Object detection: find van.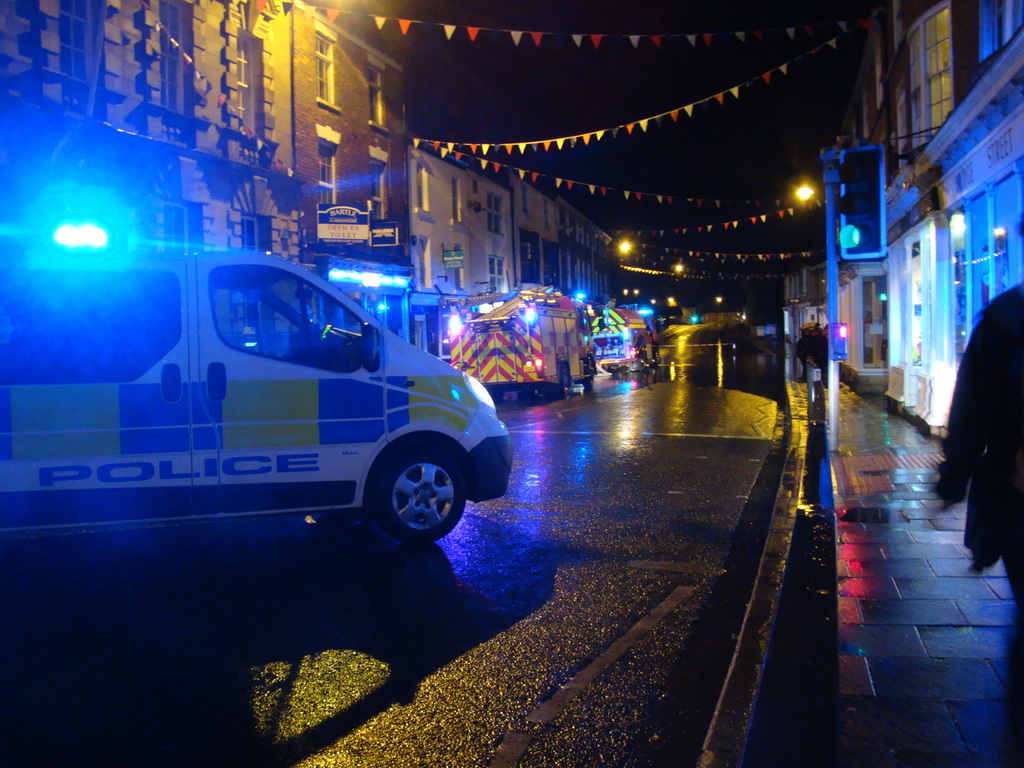
x1=588, y1=304, x2=657, y2=371.
